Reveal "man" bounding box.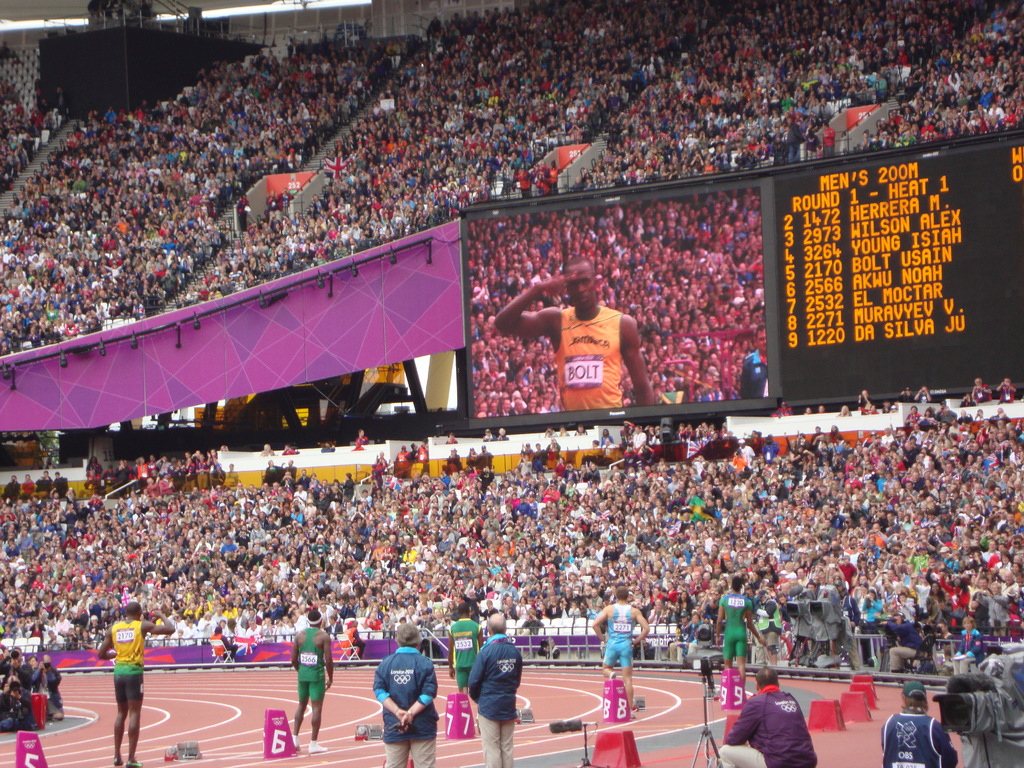
Revealed: bbox(717, 660, 827, 767).
